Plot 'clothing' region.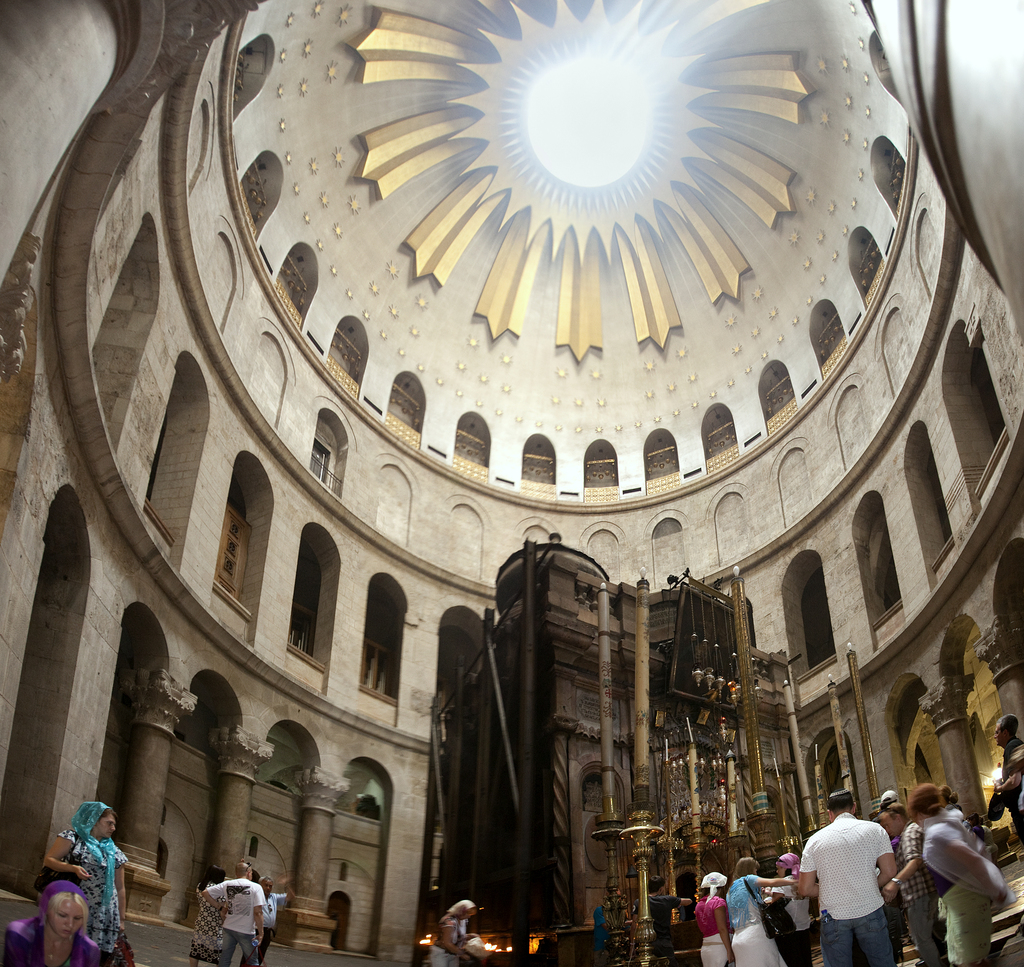
Plotted at BBox(724, 873, 788, 966).
